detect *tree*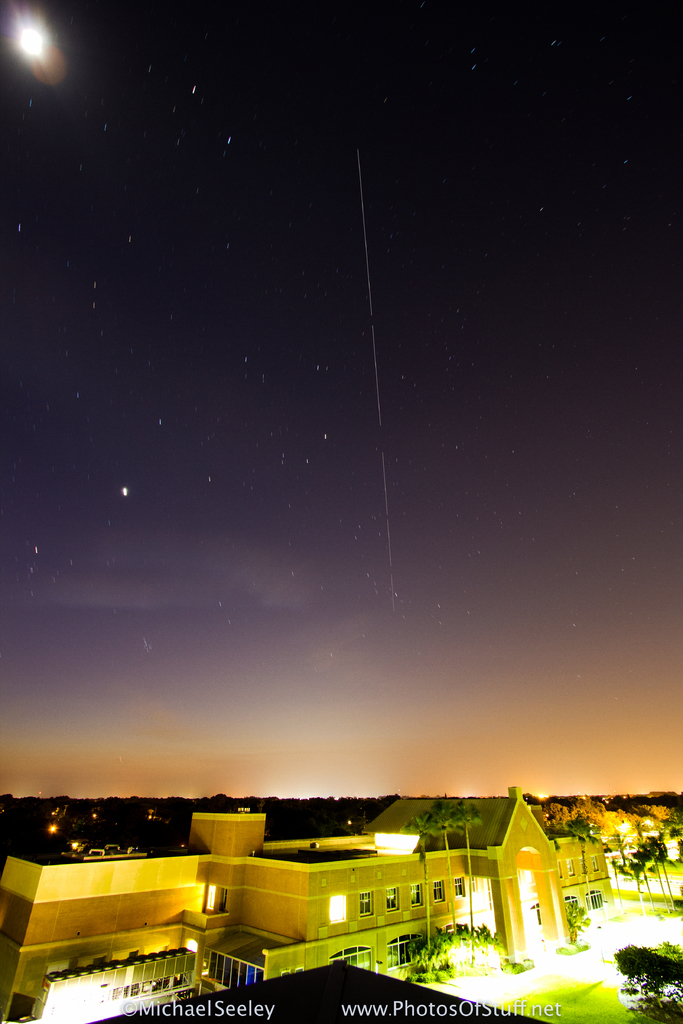
[614, 948, 680, 1016]
